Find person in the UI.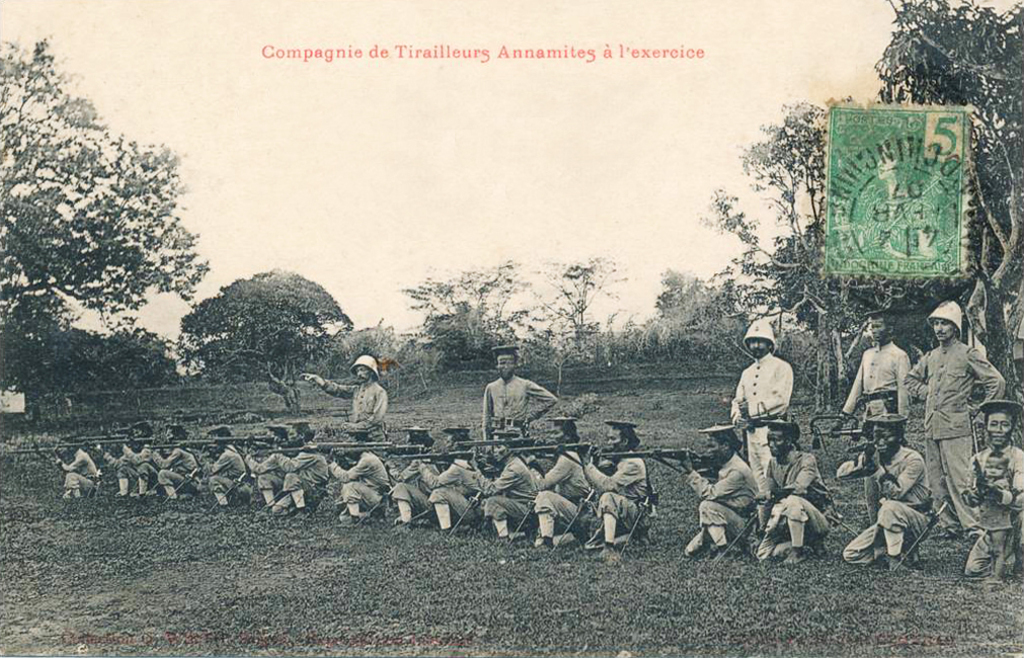
UI element at [x1=117, y1=426, x2=160, y2=494].
